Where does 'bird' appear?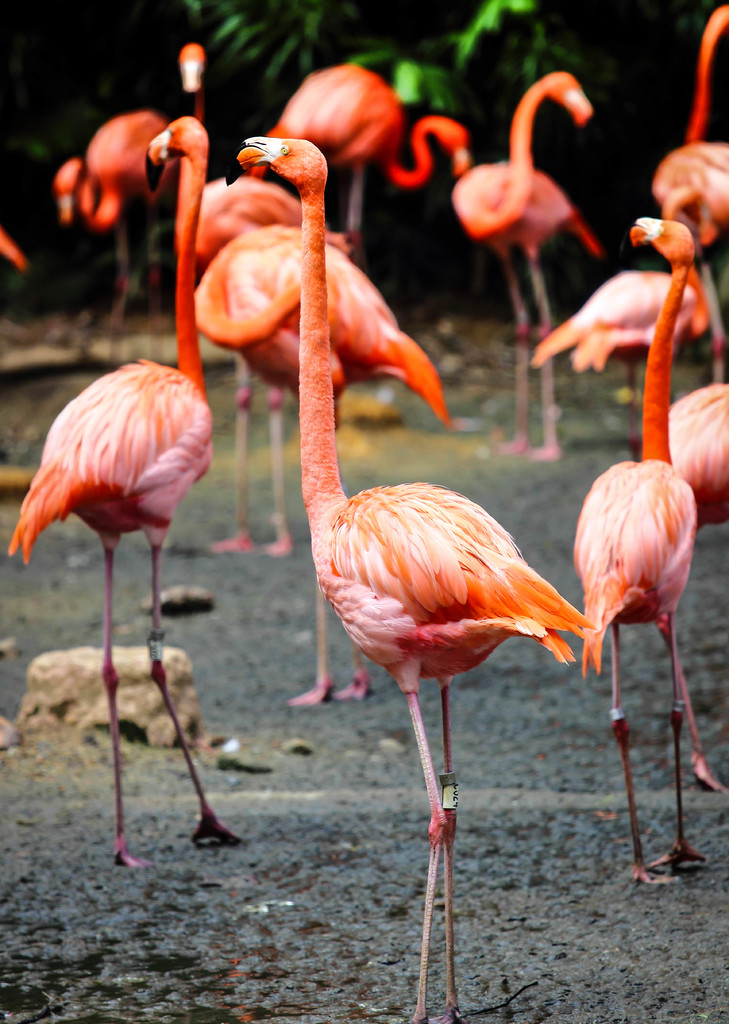
Appears at box=[560, 202, 728, 888].
